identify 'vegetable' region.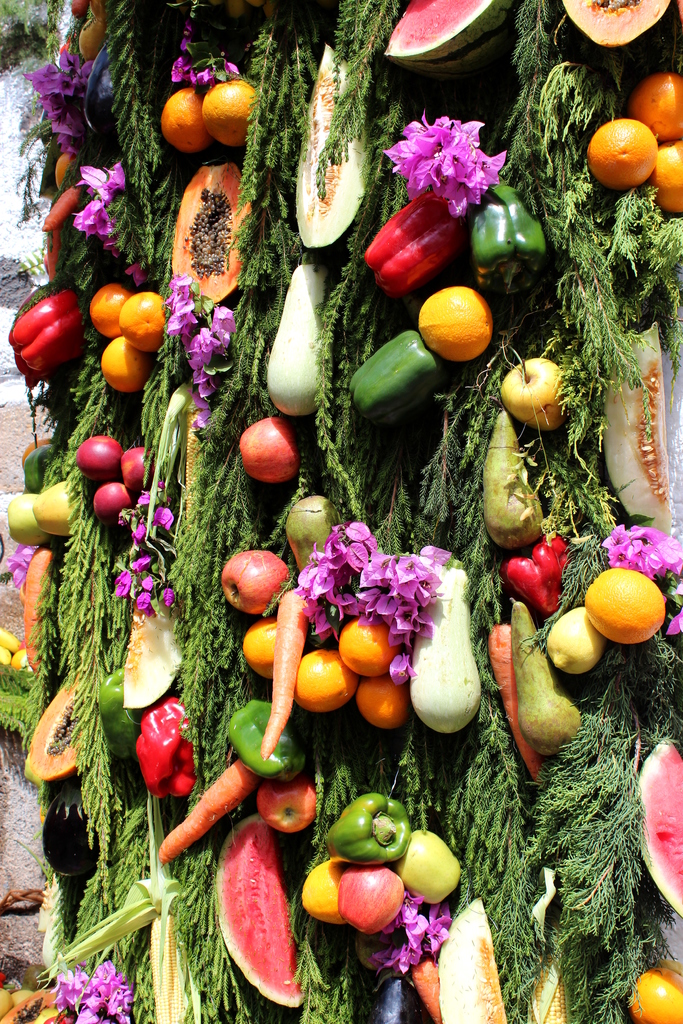
Region: x1=268 y1=579 x2=321 y2=760.
